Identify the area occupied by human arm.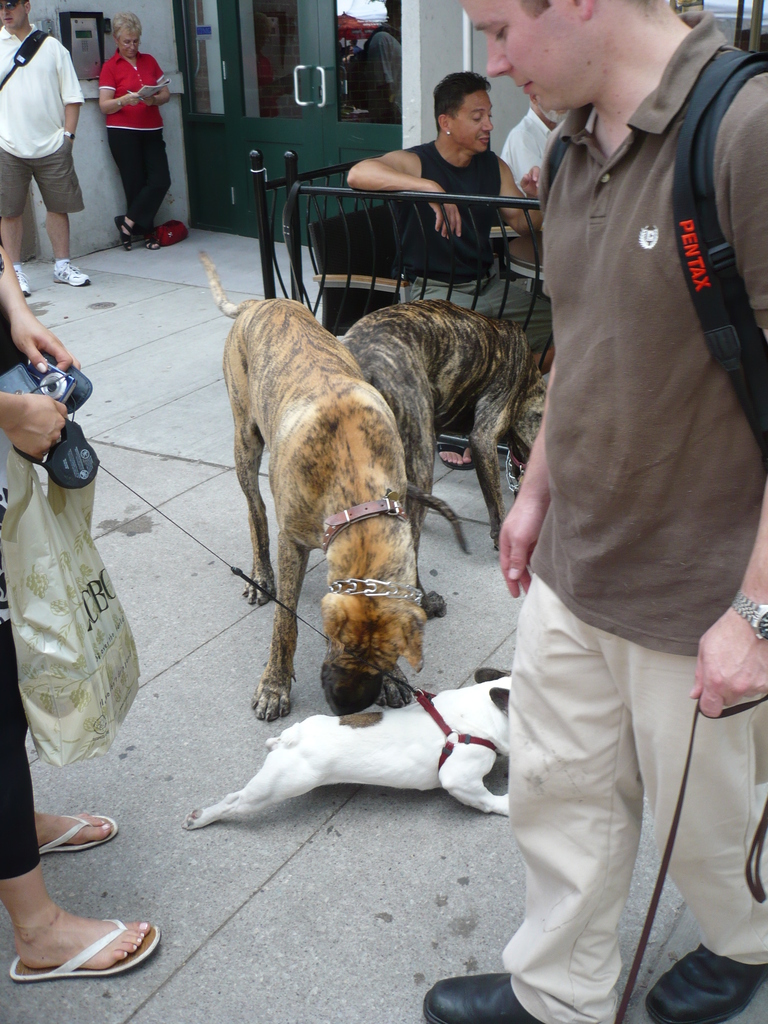
Area: [51,42,84,158].
